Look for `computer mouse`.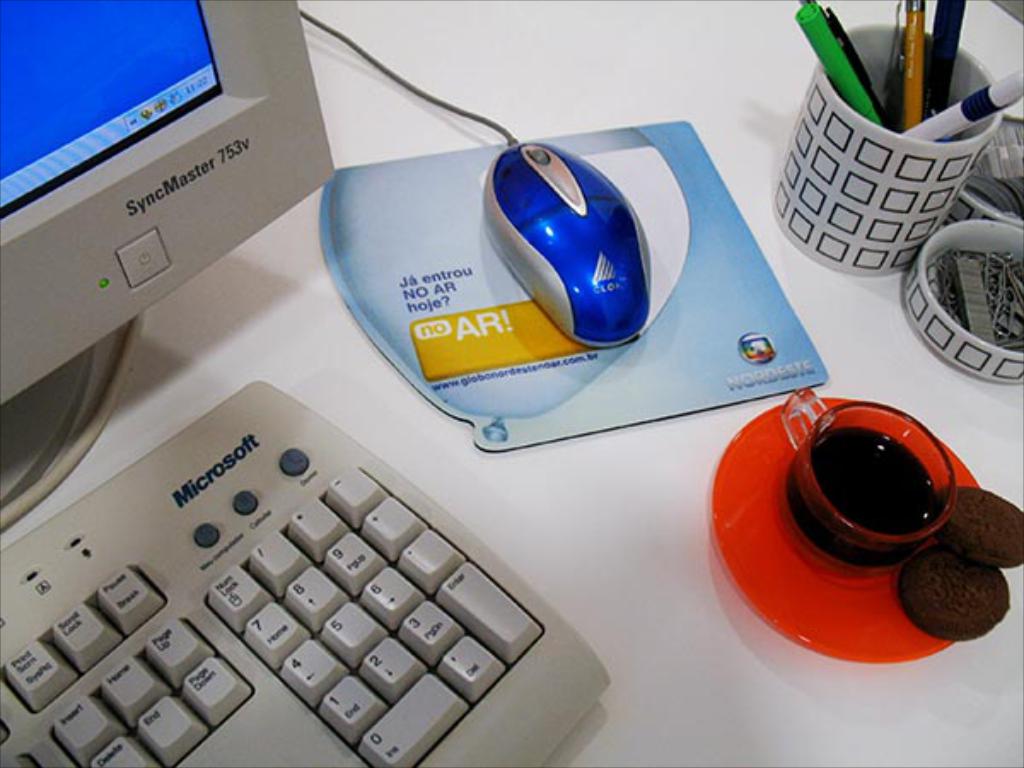
Found: (left=476, top=135, right=649, bottom=352).
